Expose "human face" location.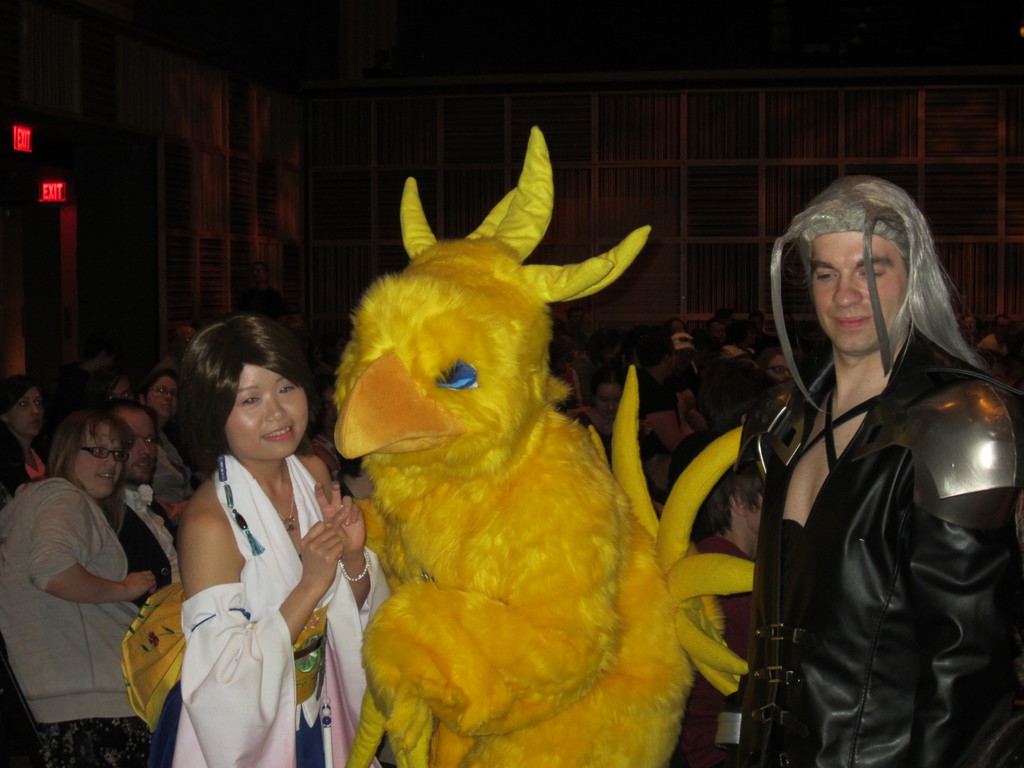
Exposed at bbox=[120, 415, 156, 484].
